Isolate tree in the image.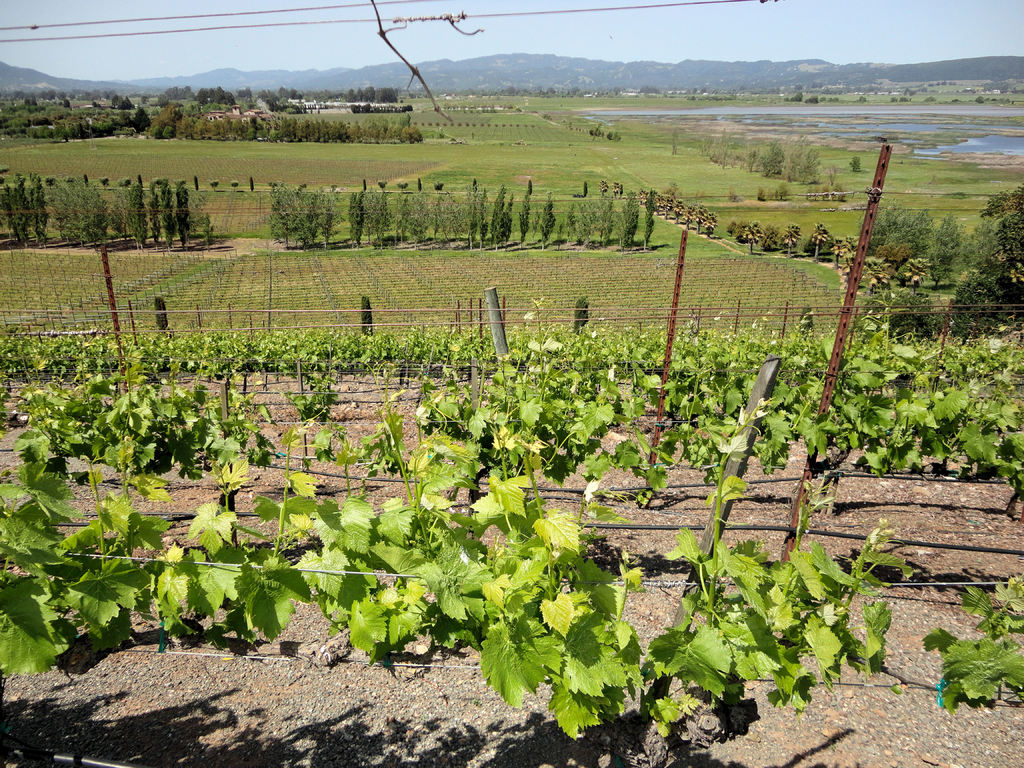
Isolated region: 518/189/527/244.
